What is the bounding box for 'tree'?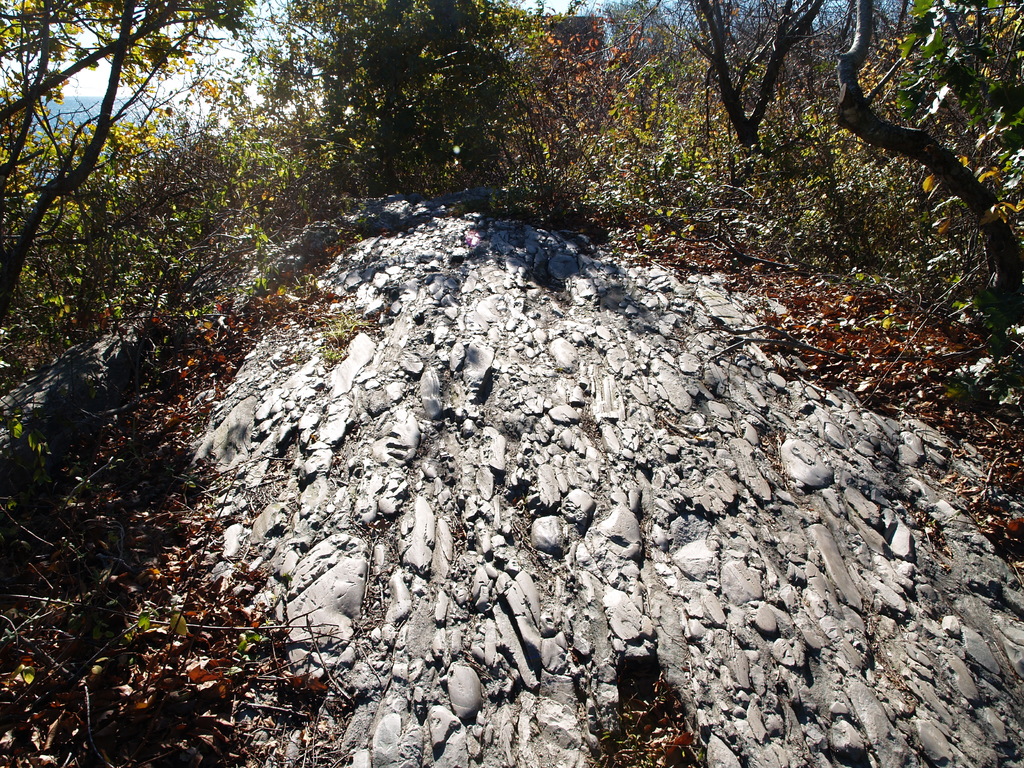
(left=716, top=150, right=973, bottom=301).
